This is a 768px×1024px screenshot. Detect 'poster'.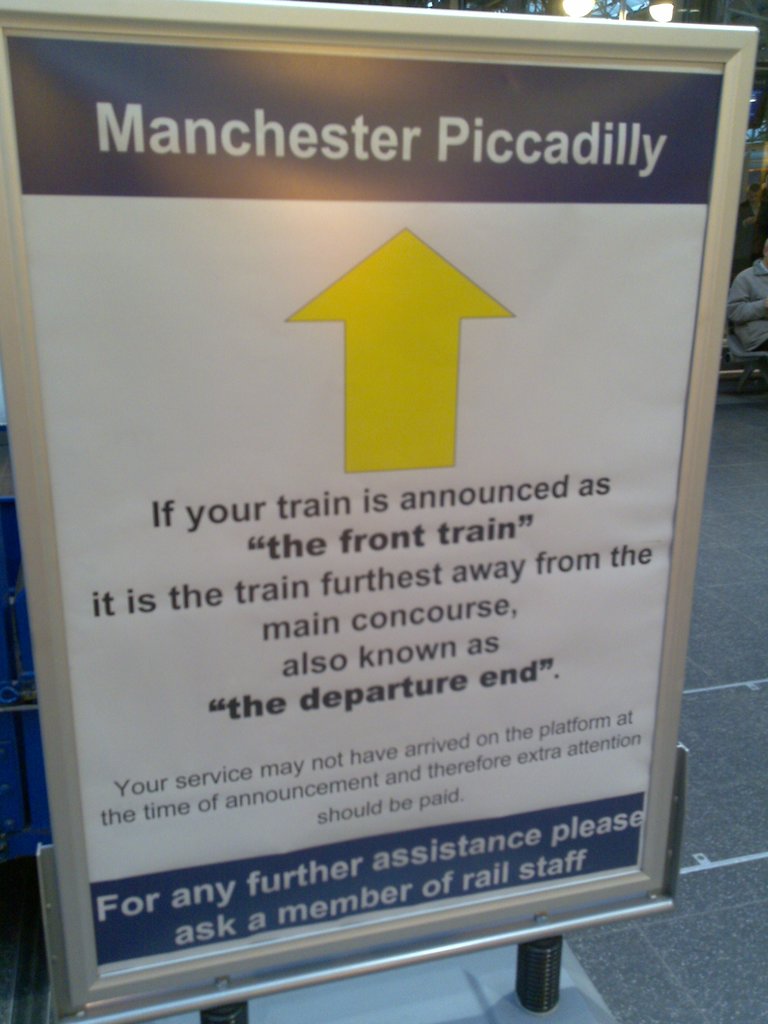
rect(9, 33, 726, 976).
